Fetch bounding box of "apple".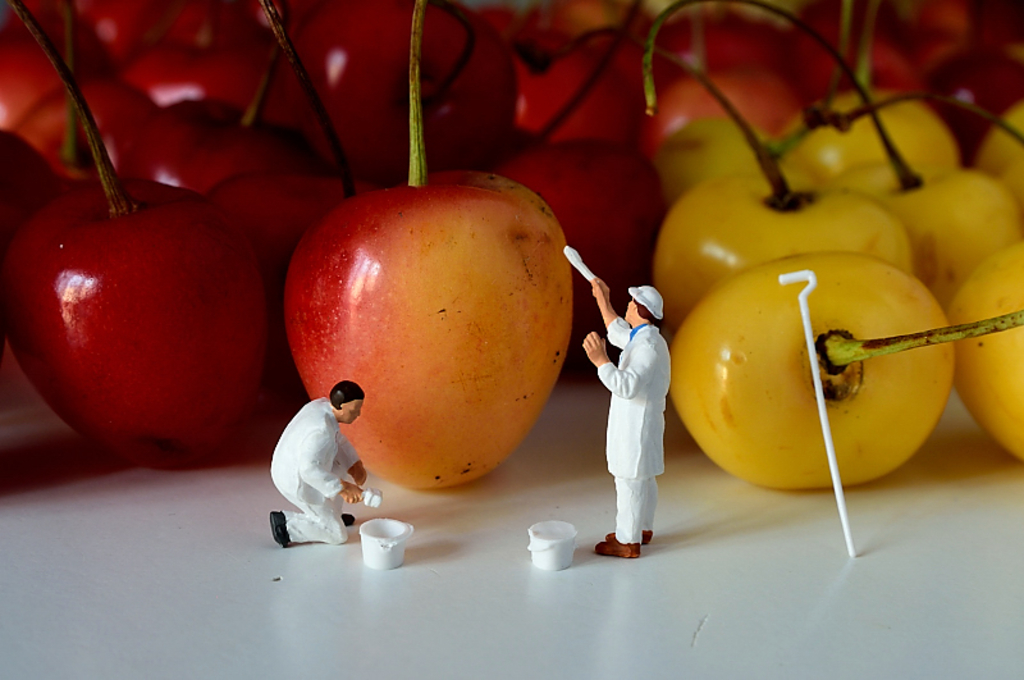
Bbox: (left=279, top=163, right=595, bottom=483).
